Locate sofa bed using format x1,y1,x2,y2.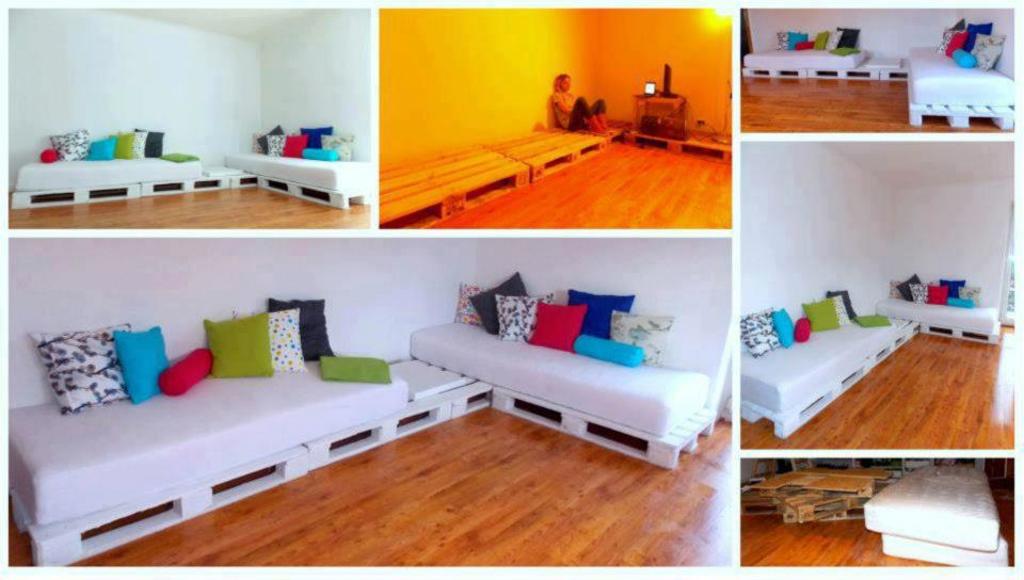
881,274,999,347.
